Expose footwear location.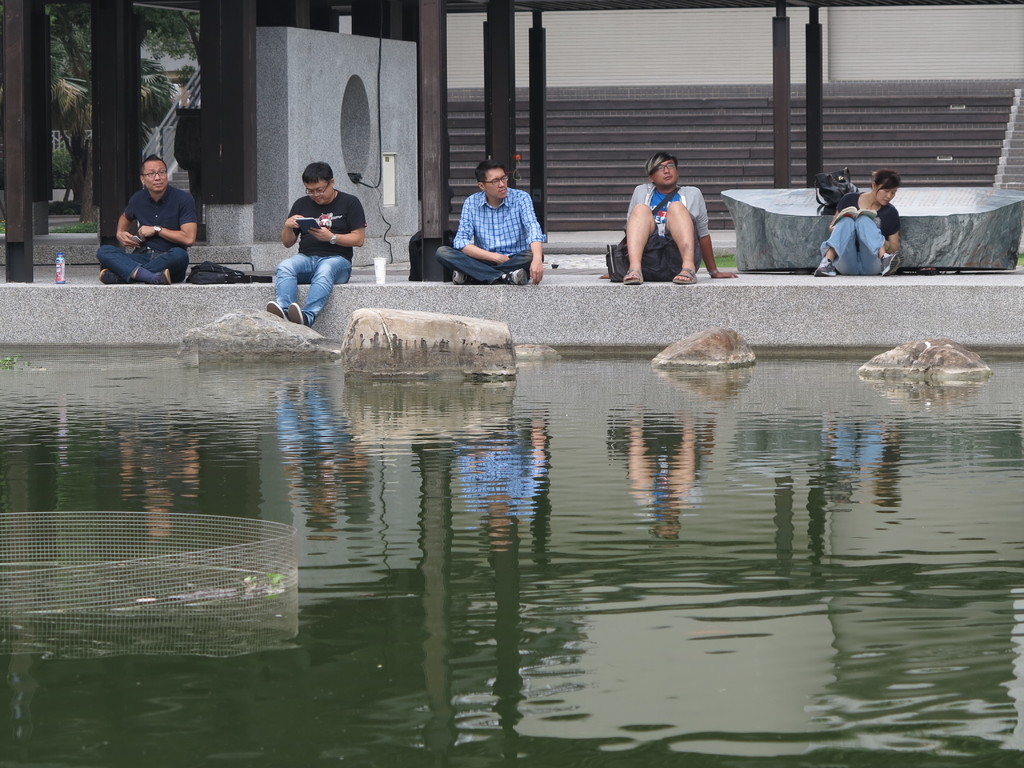
Exposed at box(673, 265, 698, 282).
